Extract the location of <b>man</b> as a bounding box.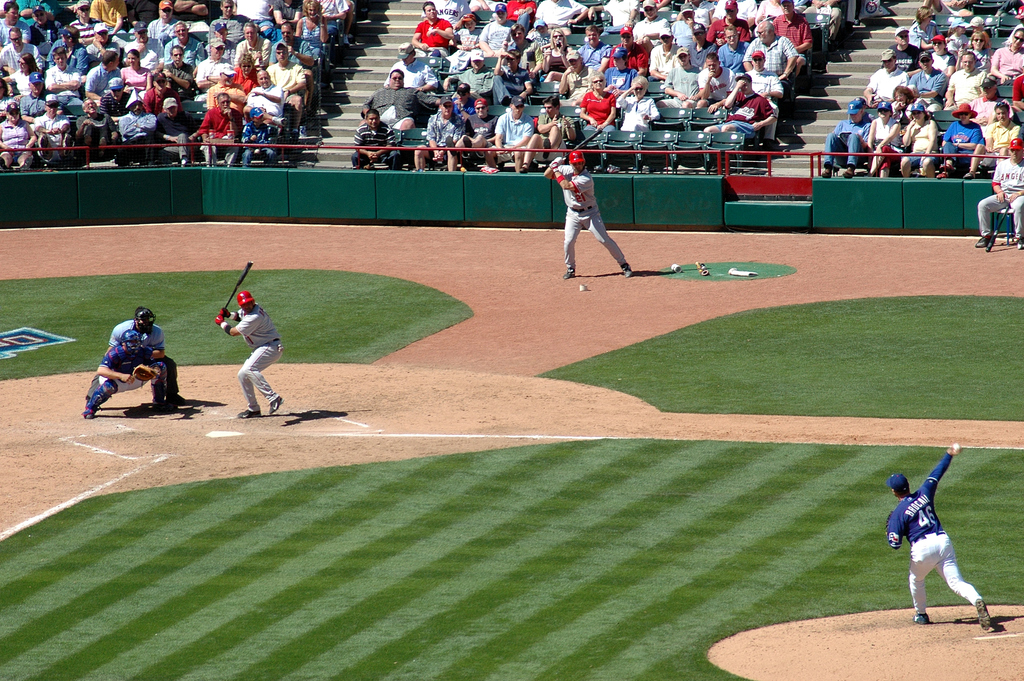
rect(861, 50, 916, 106).
